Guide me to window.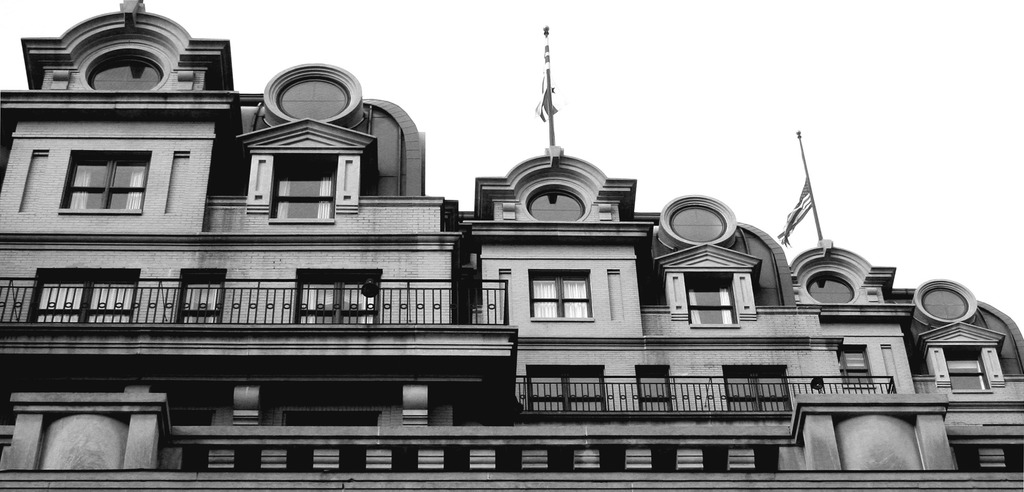
Guidance: 671,205,725,243.
